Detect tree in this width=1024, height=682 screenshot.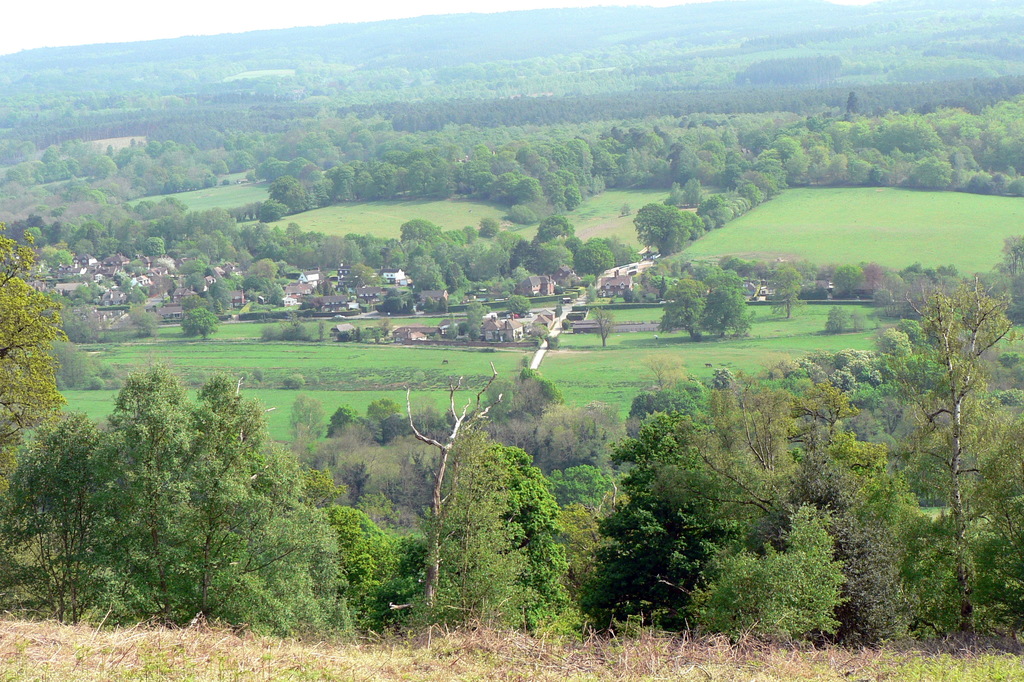
Detection: (178, 305, 220, 342).
